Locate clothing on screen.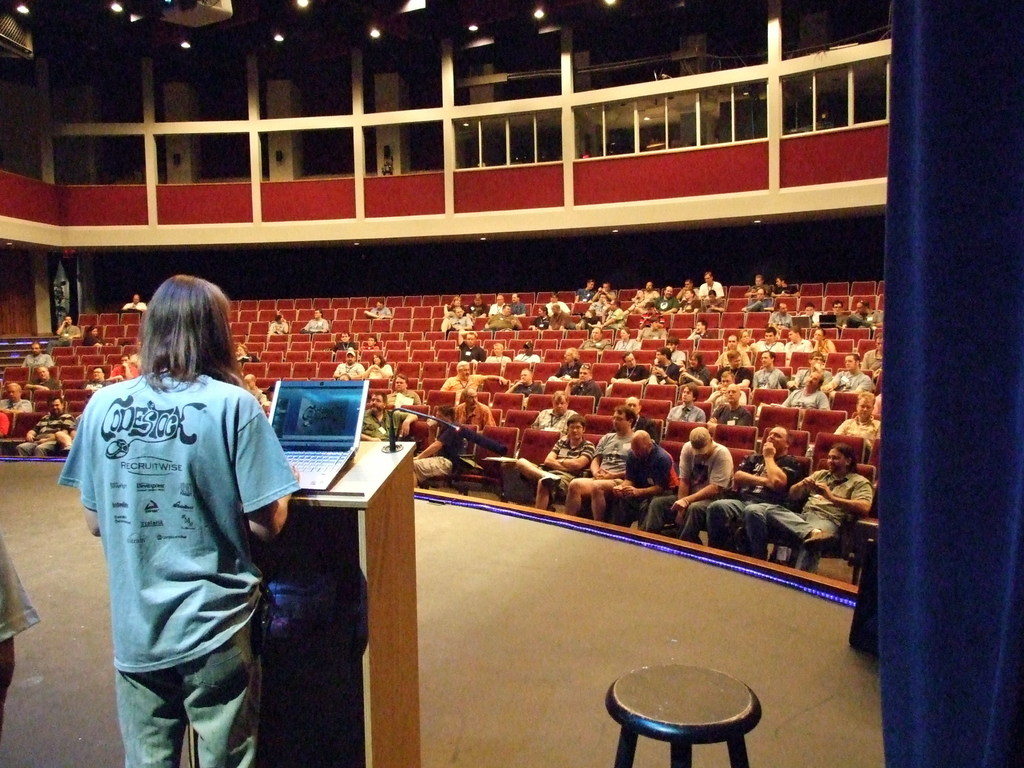
On screen at x1=442 y1=312 x2=473 y2=333.
